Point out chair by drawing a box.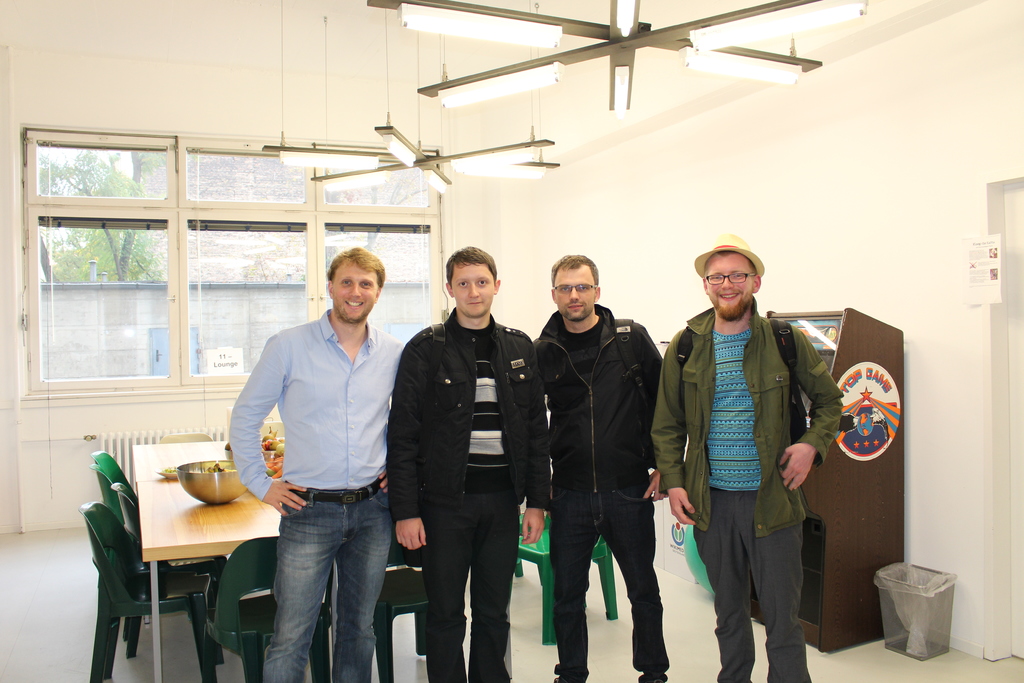
locate(110, 483, 227, 660).
